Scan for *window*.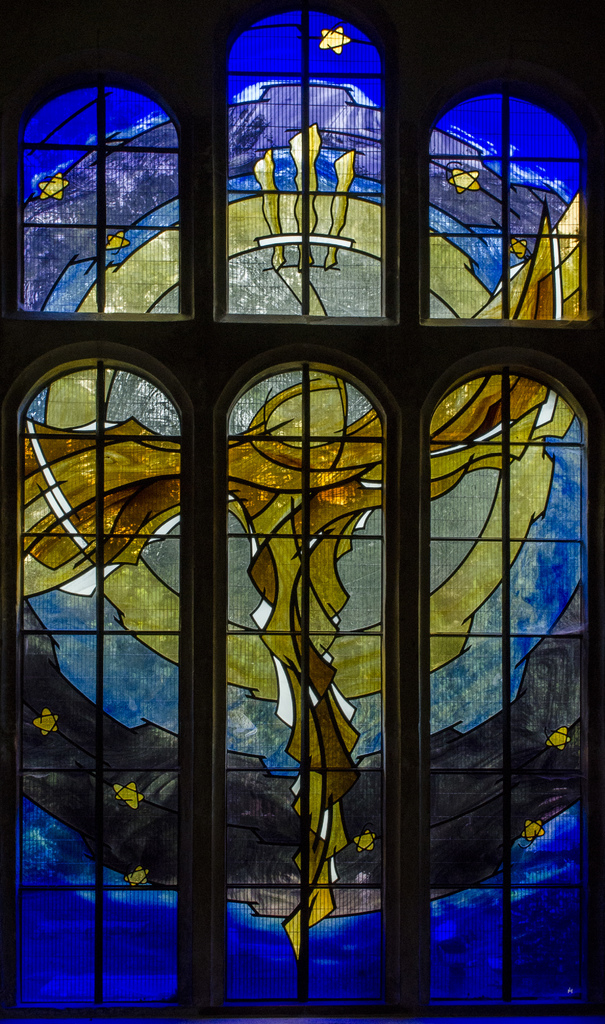
Scan result: [0, 0, 604, 1023].
